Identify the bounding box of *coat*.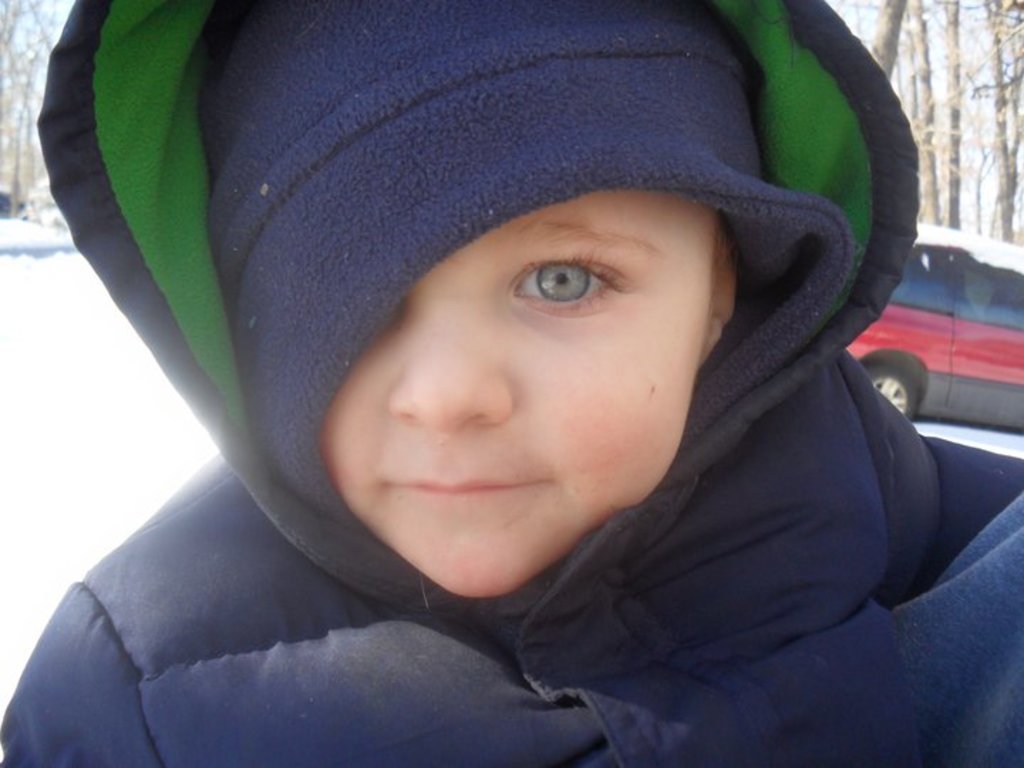
[left=0, top=0, right=1023, bottom=767].
